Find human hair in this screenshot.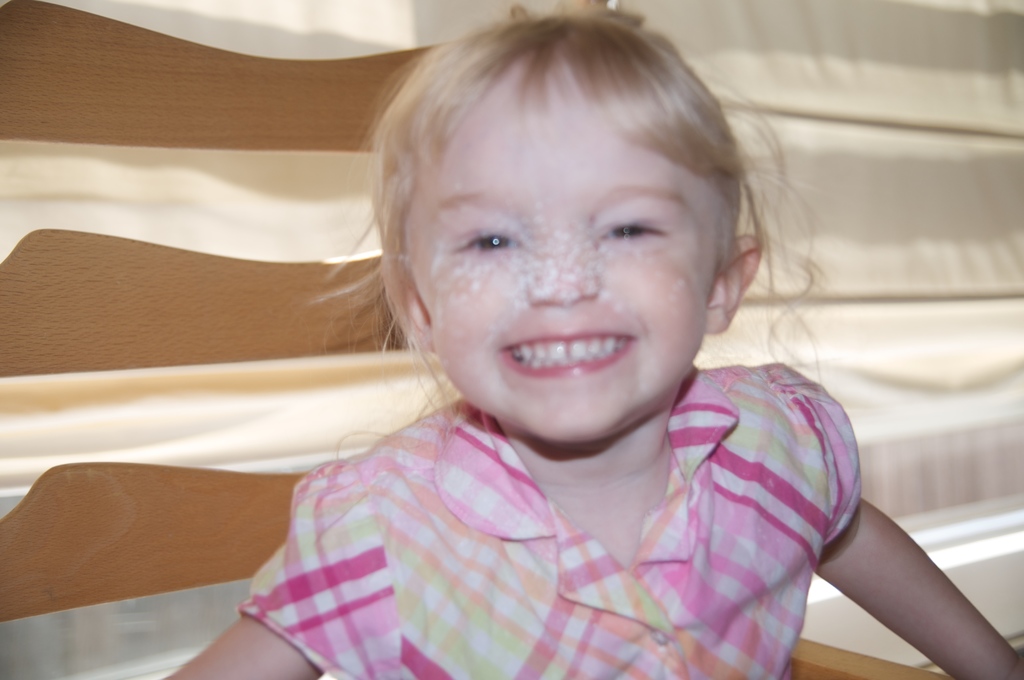
The bounding box for human hair is [355, 8, 762, 362].
